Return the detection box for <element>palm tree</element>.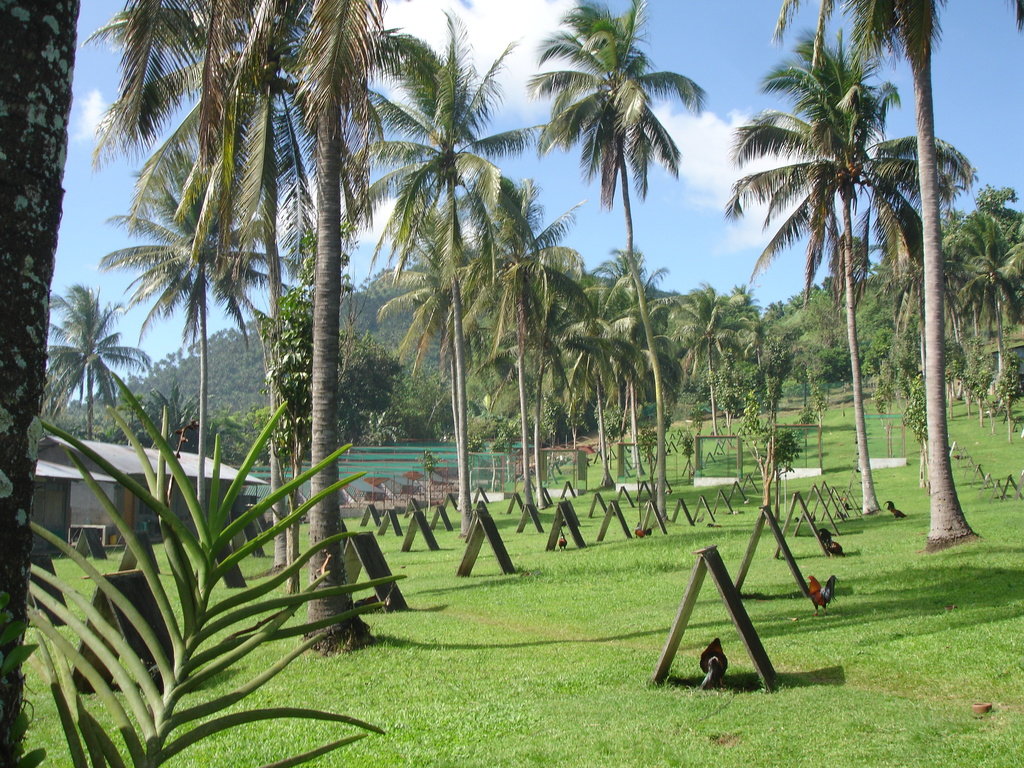
select_region(404, 61, 519, 493).
